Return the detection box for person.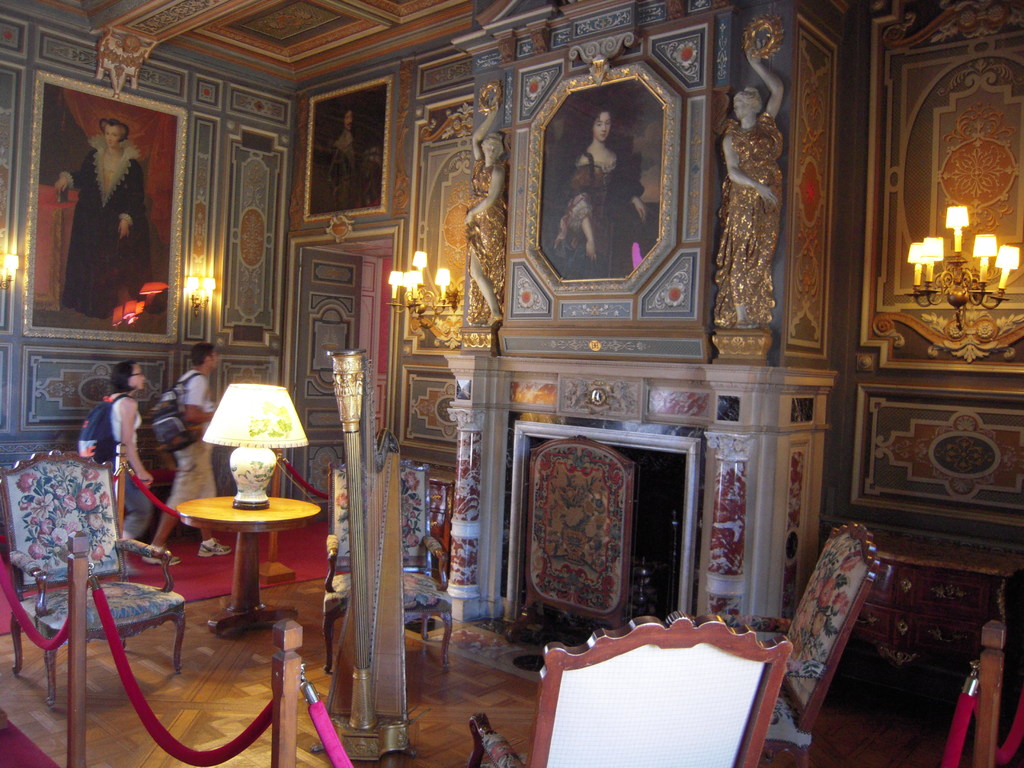
x1=142 y1=339 x2=233 y2=564.
